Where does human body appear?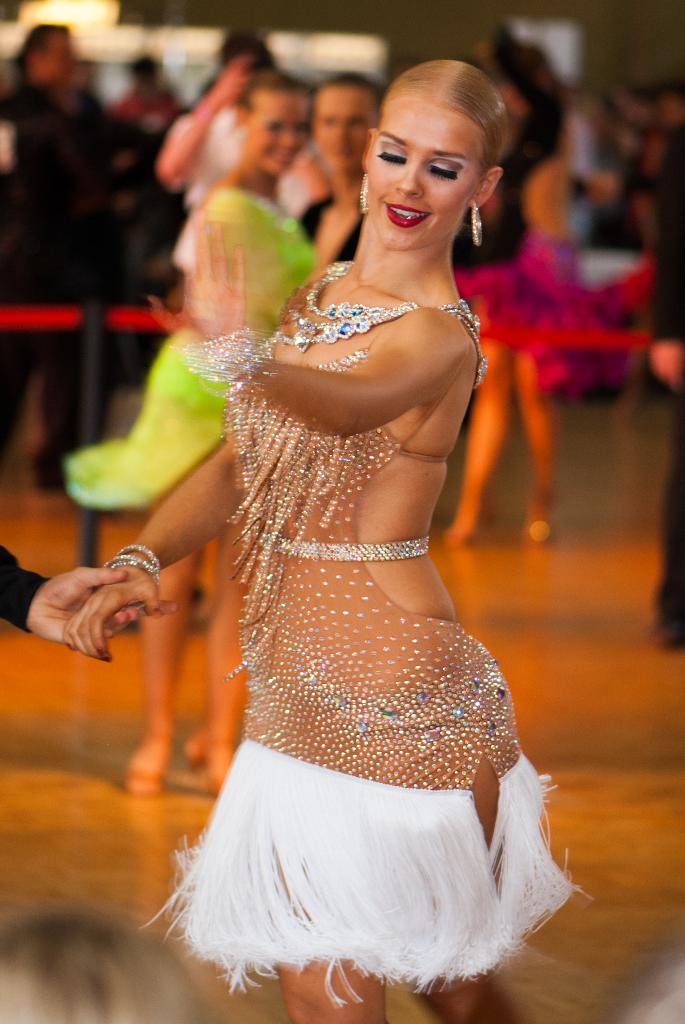
Appears at box(0, 541, 185, 655).
